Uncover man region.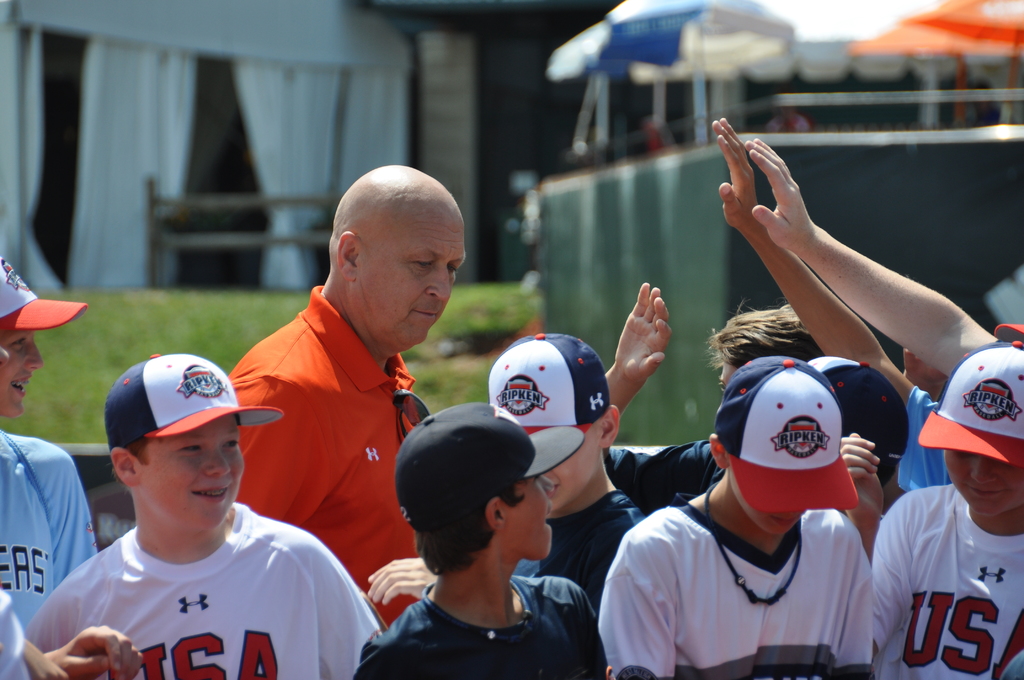
Uncovered: bbox=[22, 352, 380, 679].
